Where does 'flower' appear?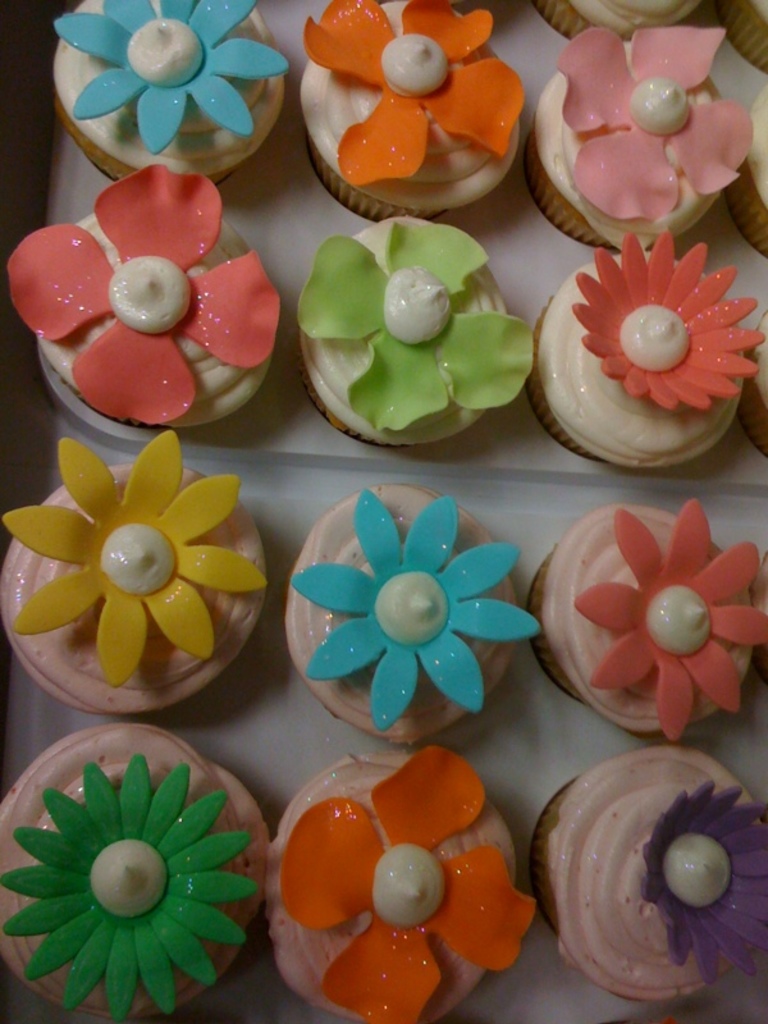
Appears at 570 233 767 421.
